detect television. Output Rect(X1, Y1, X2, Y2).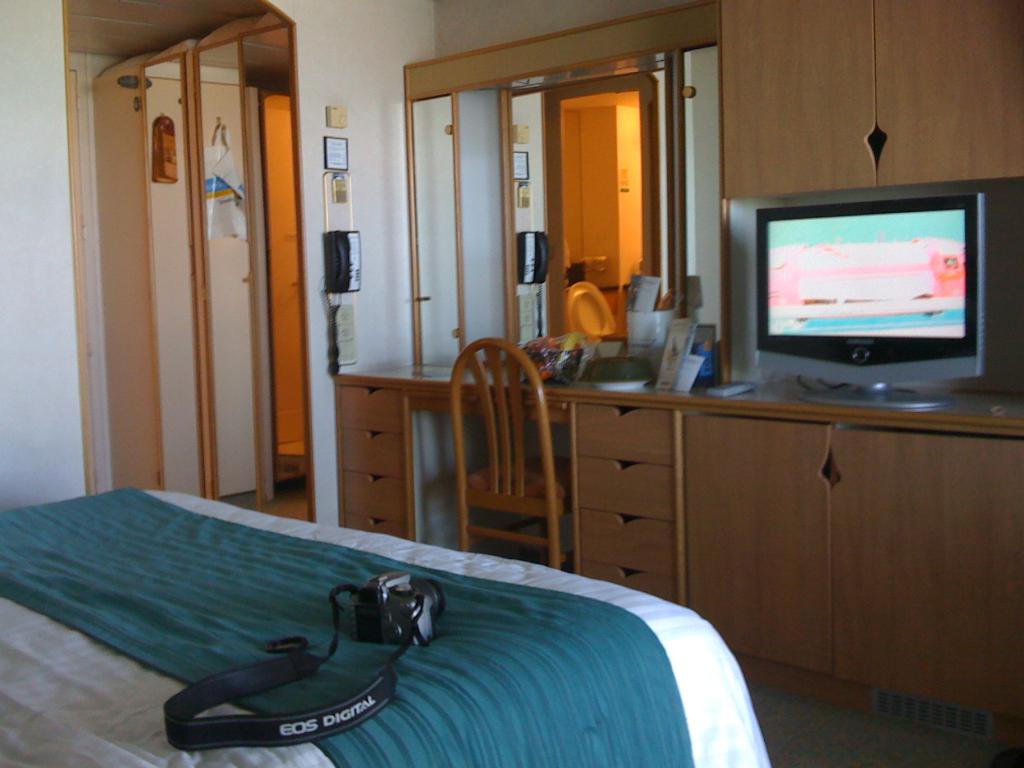
Rect(723, 175, 1022, 414).
